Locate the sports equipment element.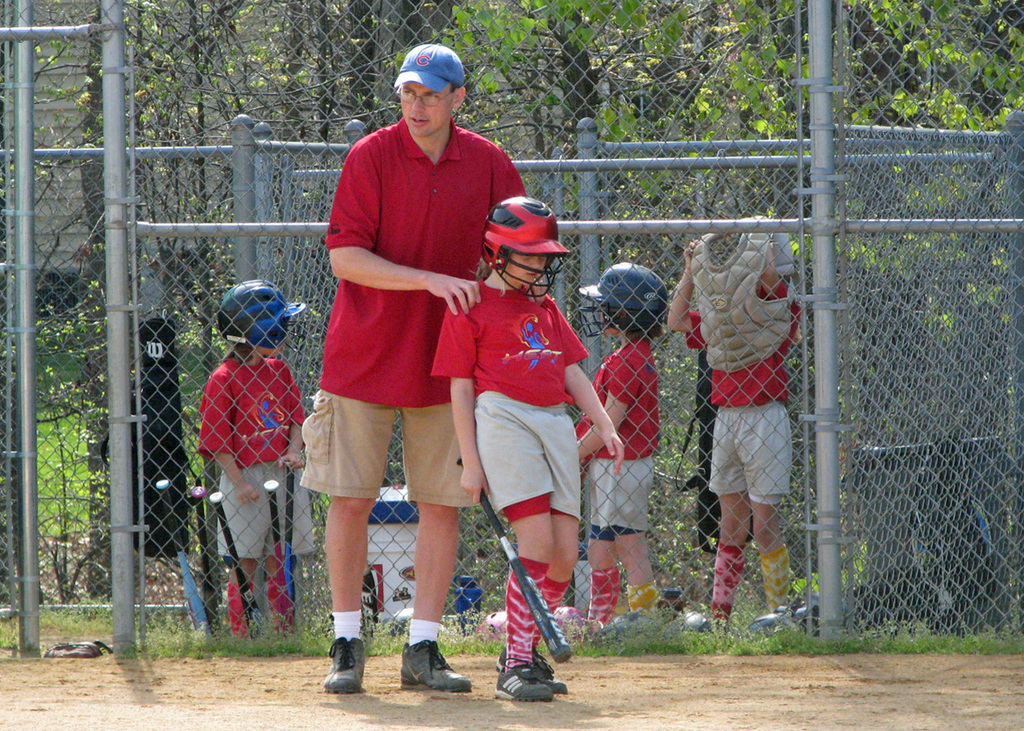
Element bbox: (457, 455, 570, 663).
